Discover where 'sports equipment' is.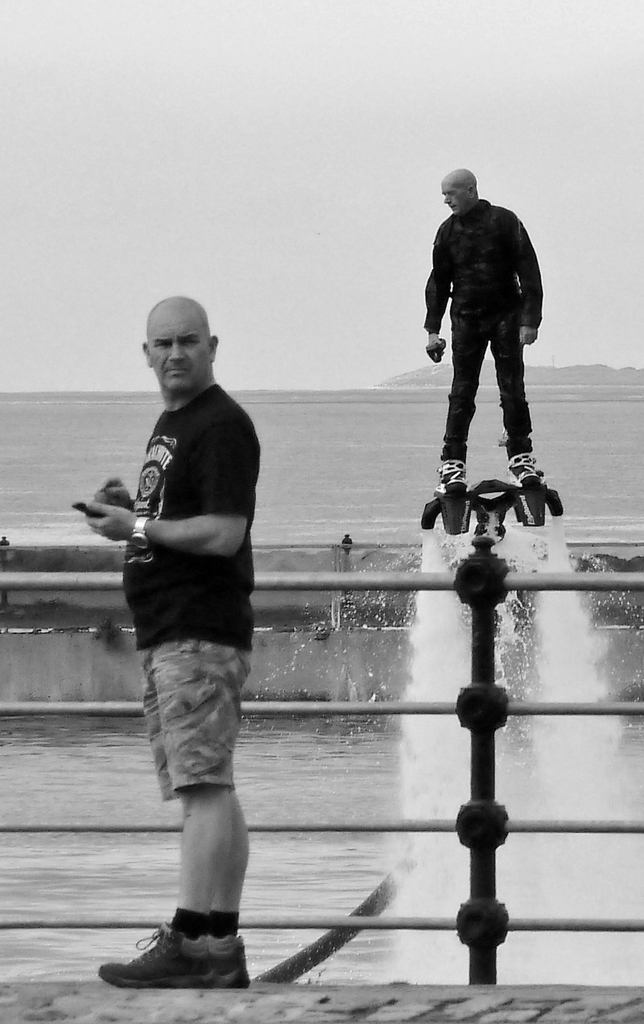
Discovered at {"x1": 416, "y1": 471, "x2": 567, "y2": 540}.
